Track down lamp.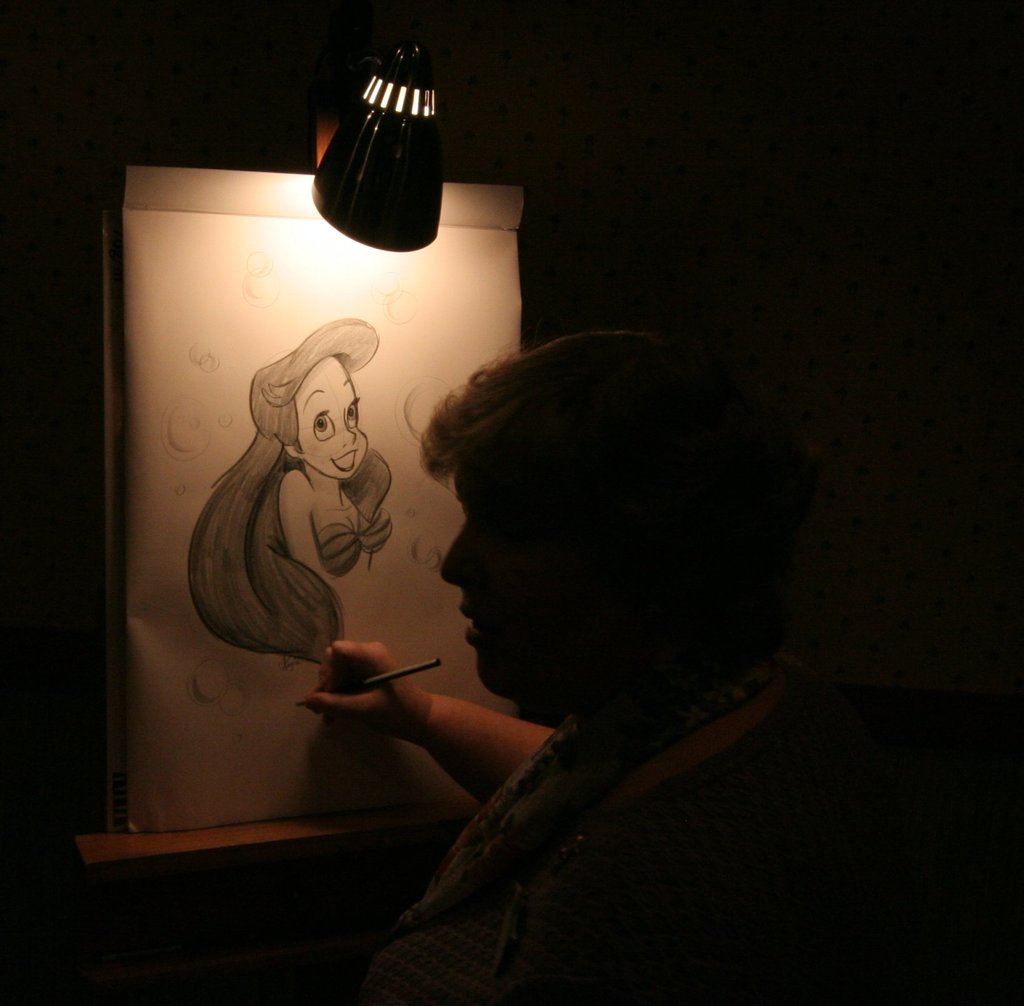
Tracked to box=[307, 19, 448, 258].
